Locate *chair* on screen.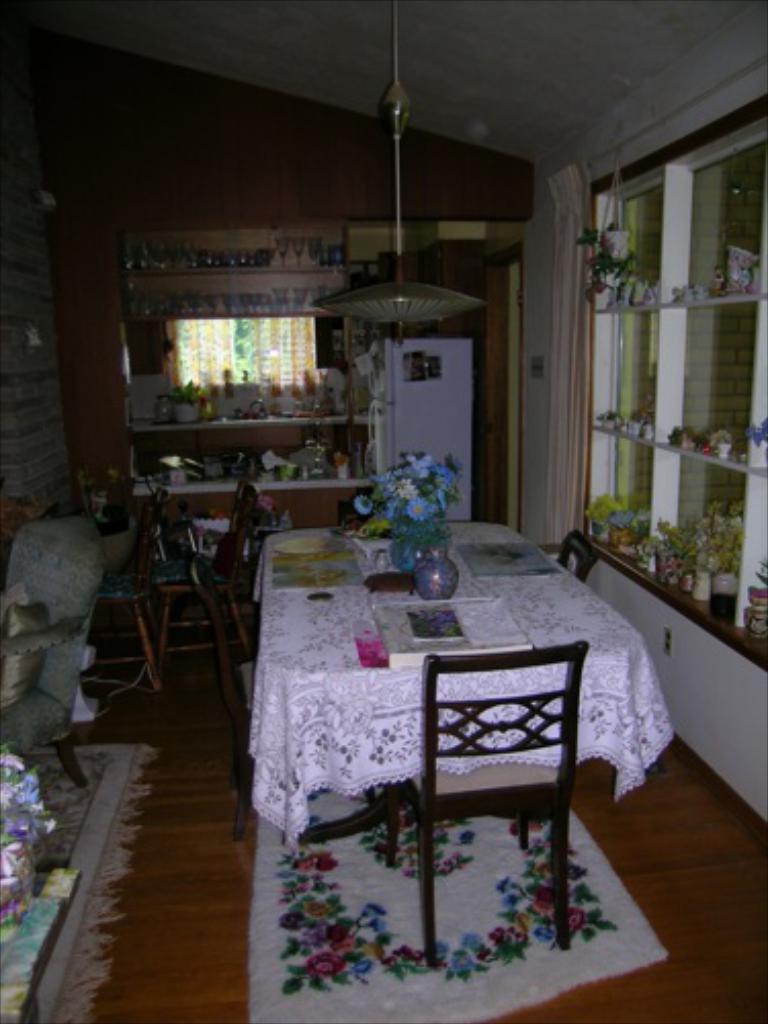
On screen at select_region(0, 514, 117, 793).
